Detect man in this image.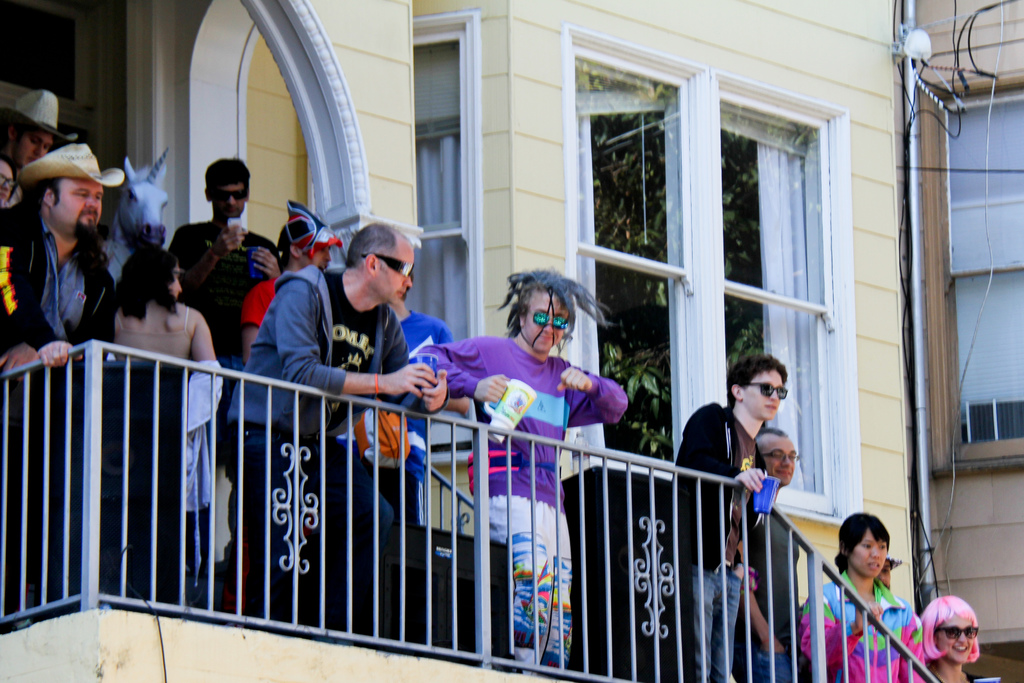
Detection: {"x1": 234, "y1": 201, "x2": 344, "y2": 371}.
